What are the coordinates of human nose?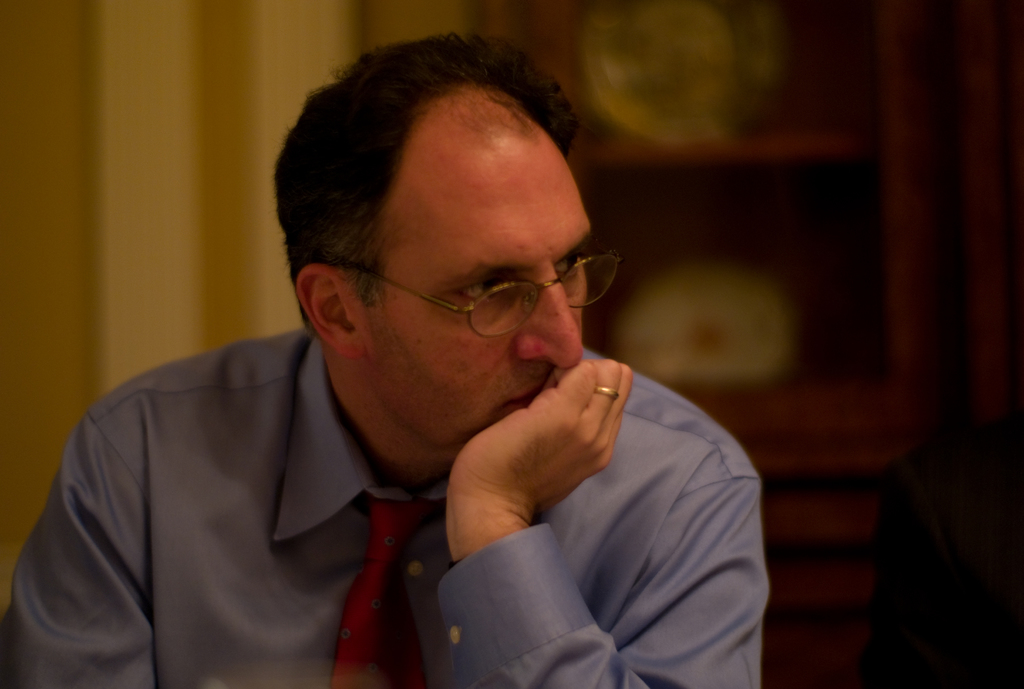
[516,287,586,372].
